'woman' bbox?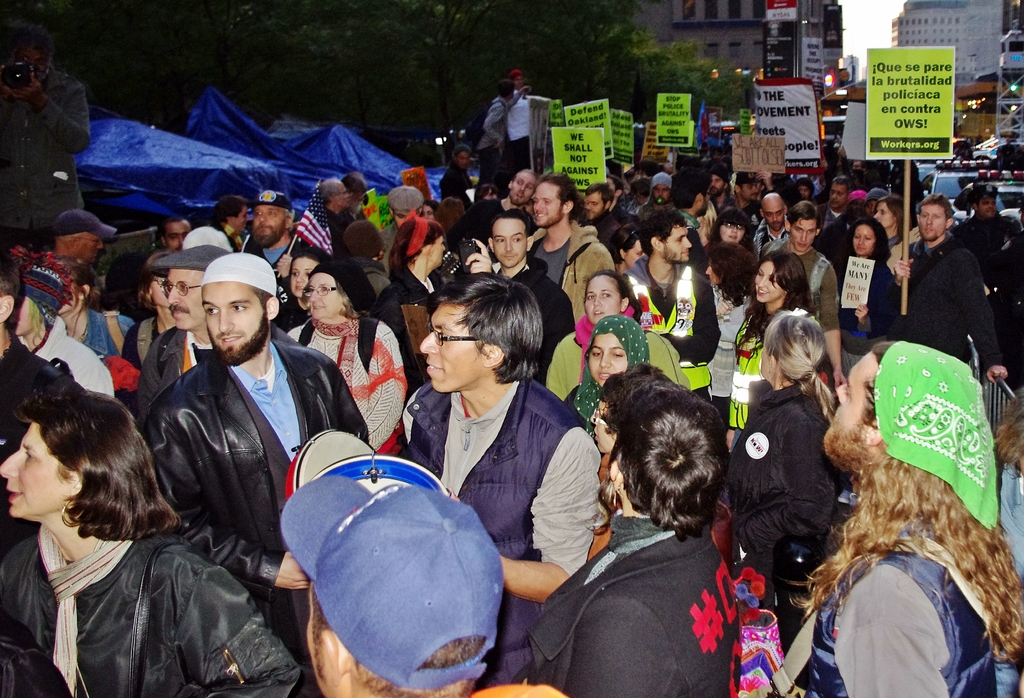
473,183,496,209
